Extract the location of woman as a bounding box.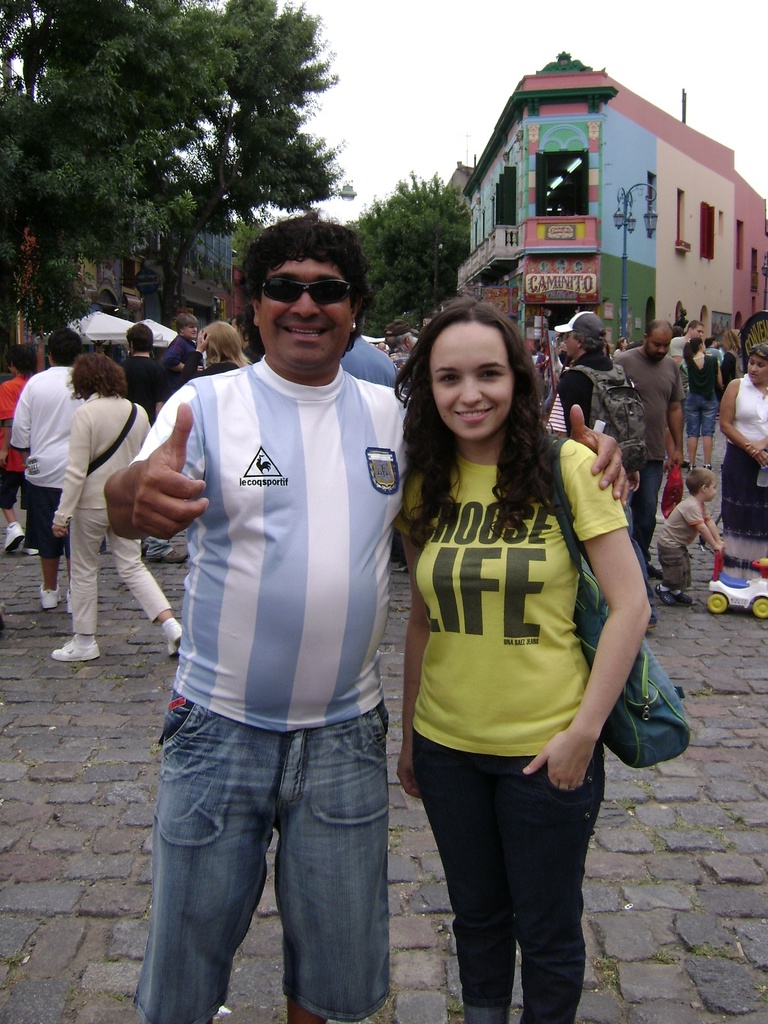
{"x1": 382, "y1": 276, "x2": 653, "y2": 1015}.
